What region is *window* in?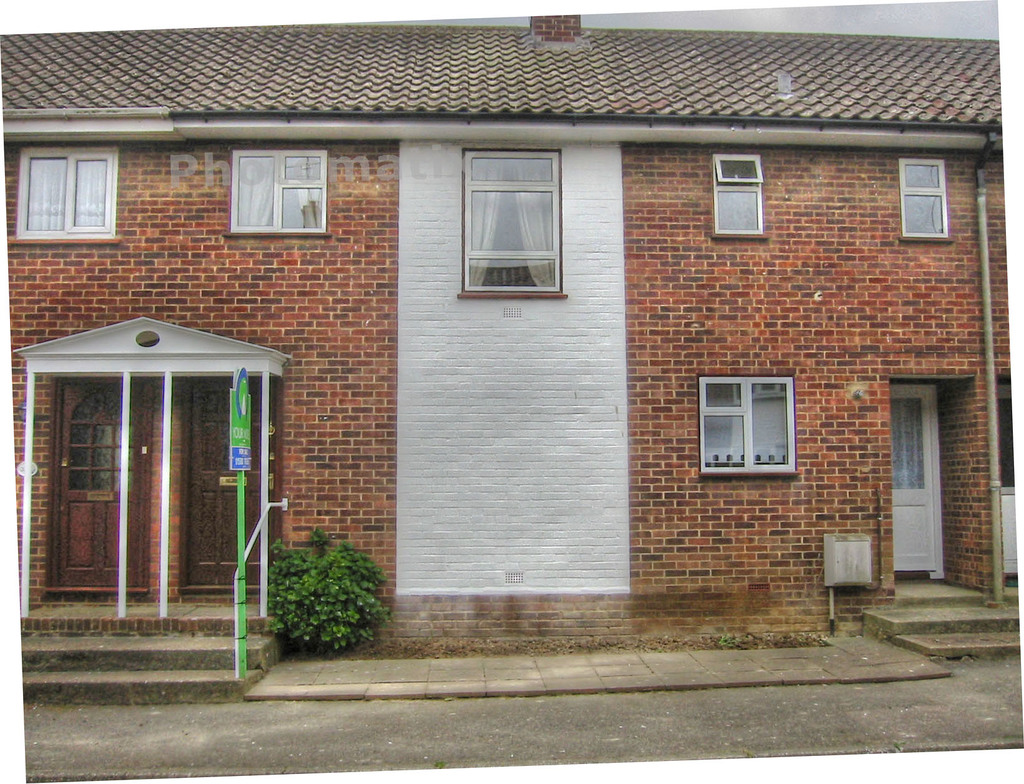
left=714, top=155, right=767, bottom=238.
